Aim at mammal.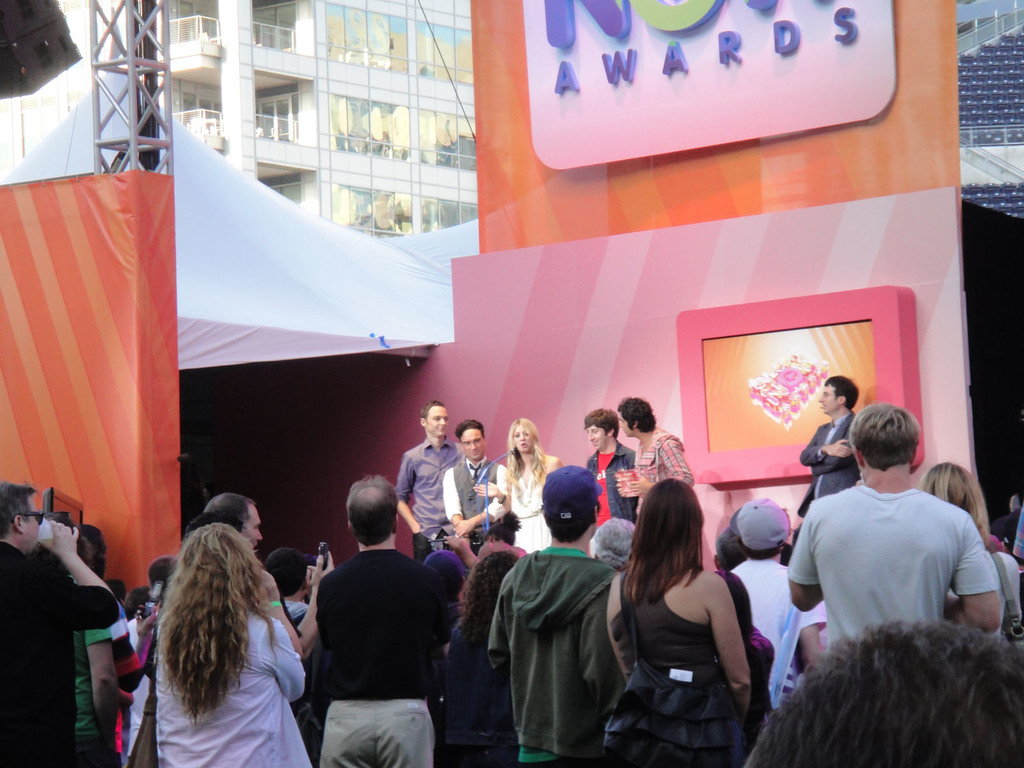
Aimed at (472, 413, 563, 549).
